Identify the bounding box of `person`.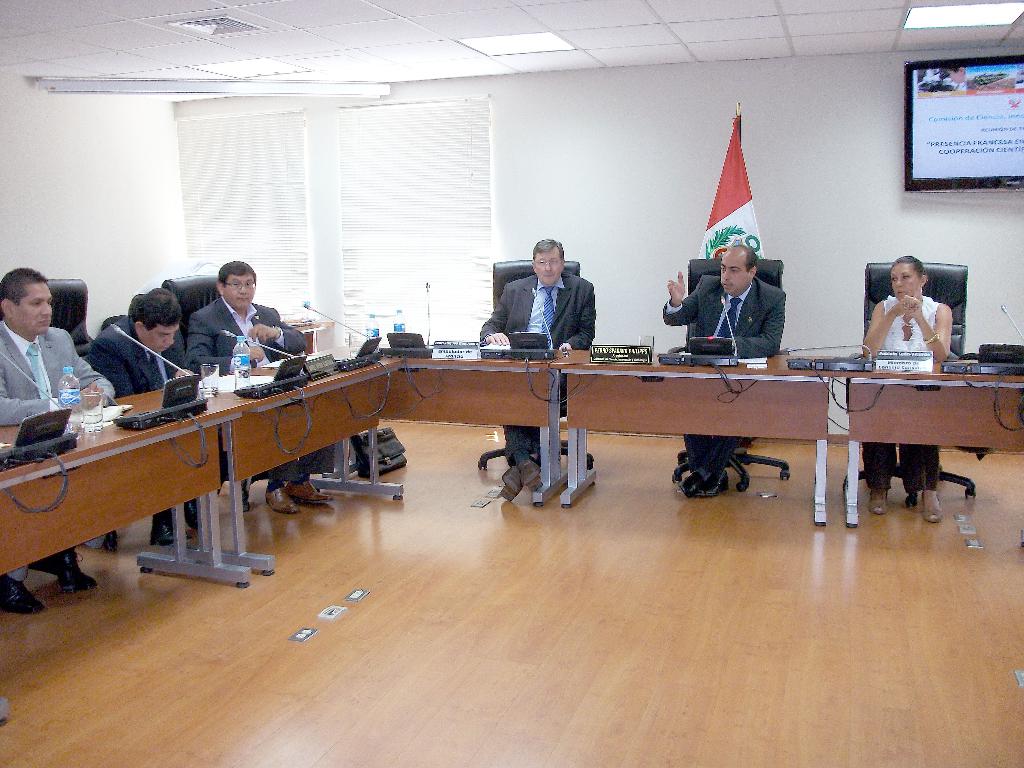
select_region(479, 236, 596, 502).
